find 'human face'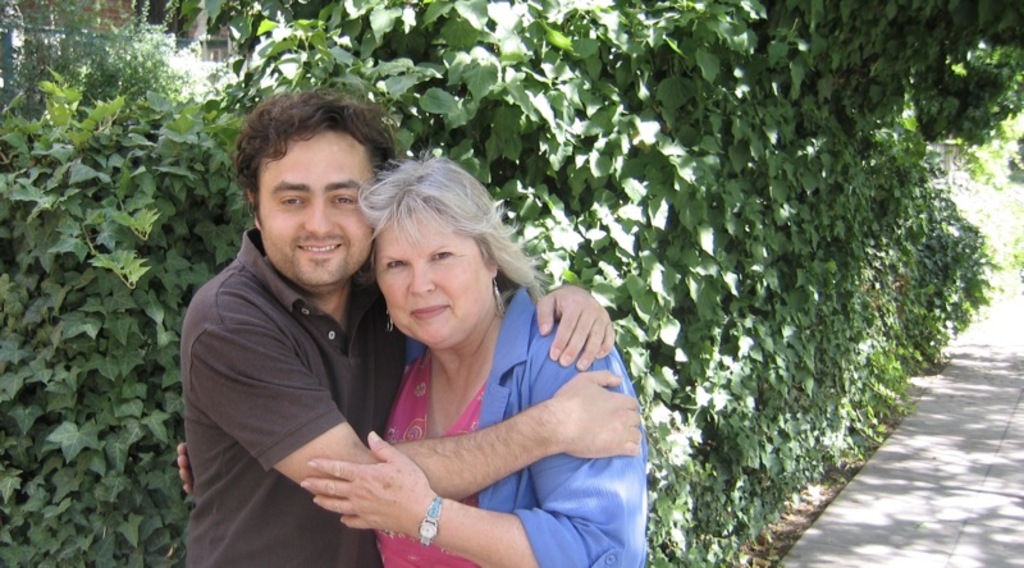
(375,214,488,347)
